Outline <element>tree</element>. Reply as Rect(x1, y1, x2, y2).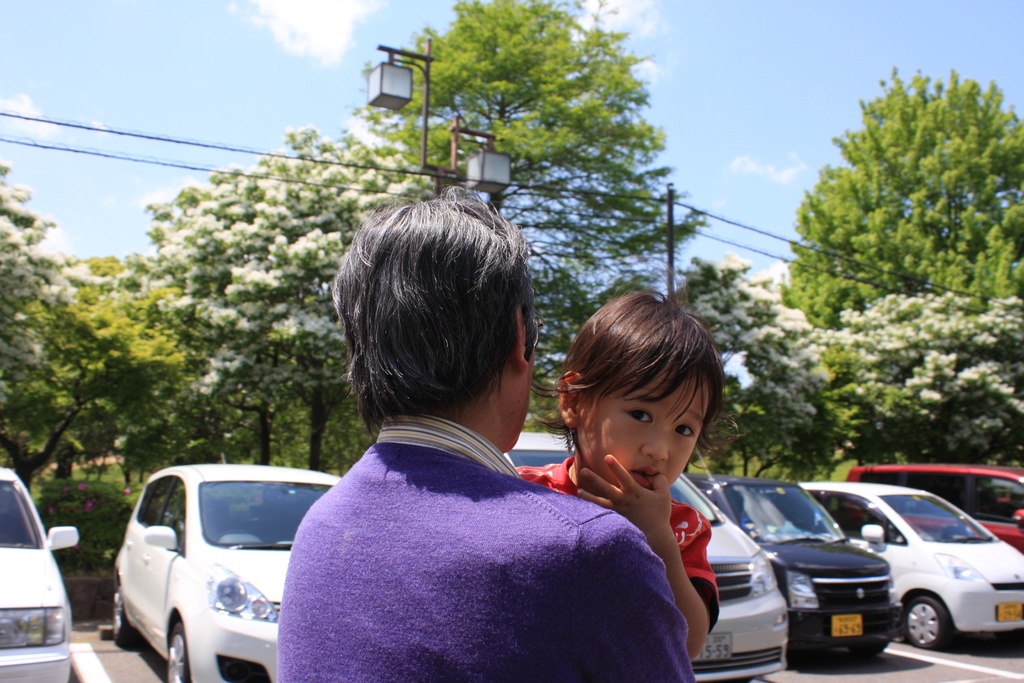
Rect(180, 233, 298, 469).
